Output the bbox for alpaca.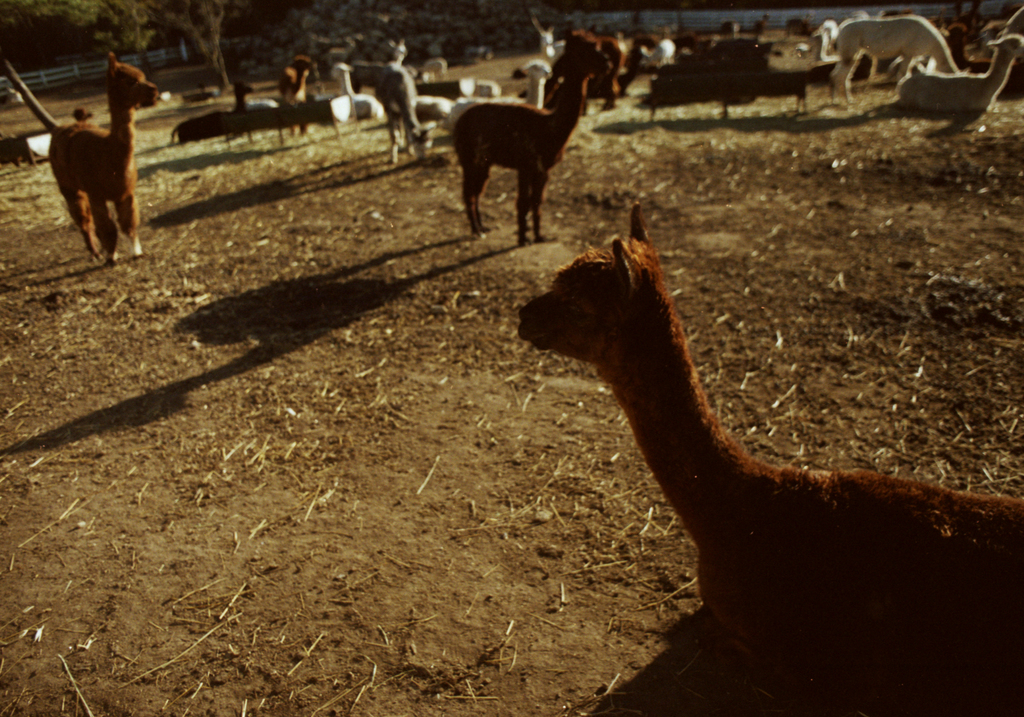
[left=47, top=49, right=160, bottom=265].
